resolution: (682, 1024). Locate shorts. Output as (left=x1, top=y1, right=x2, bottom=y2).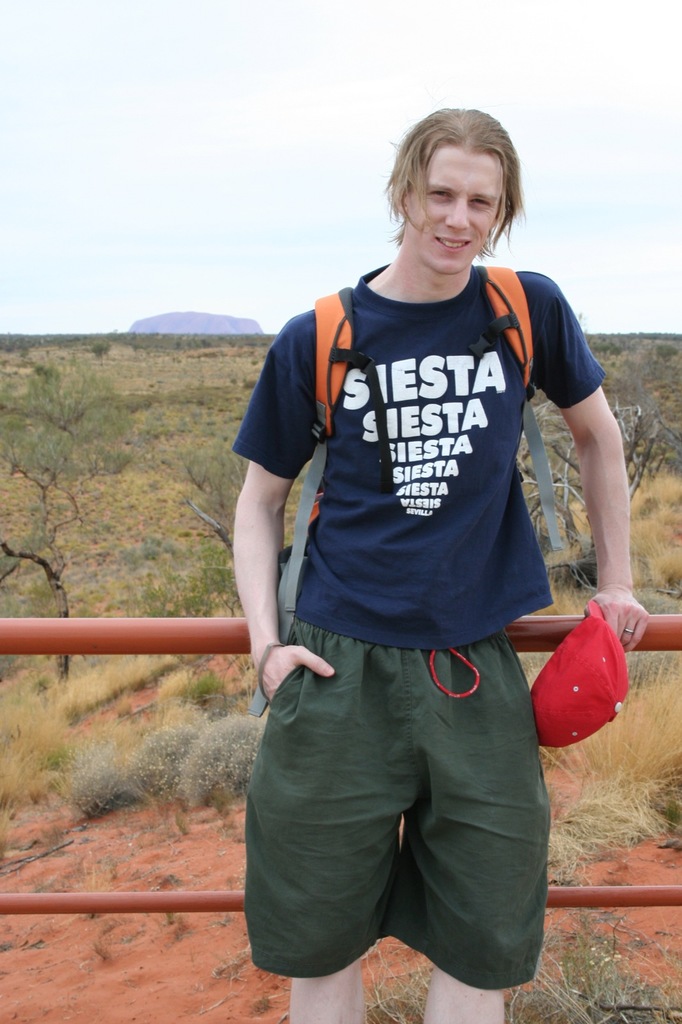
(left=243, top=607, right=556, bottom=994).
